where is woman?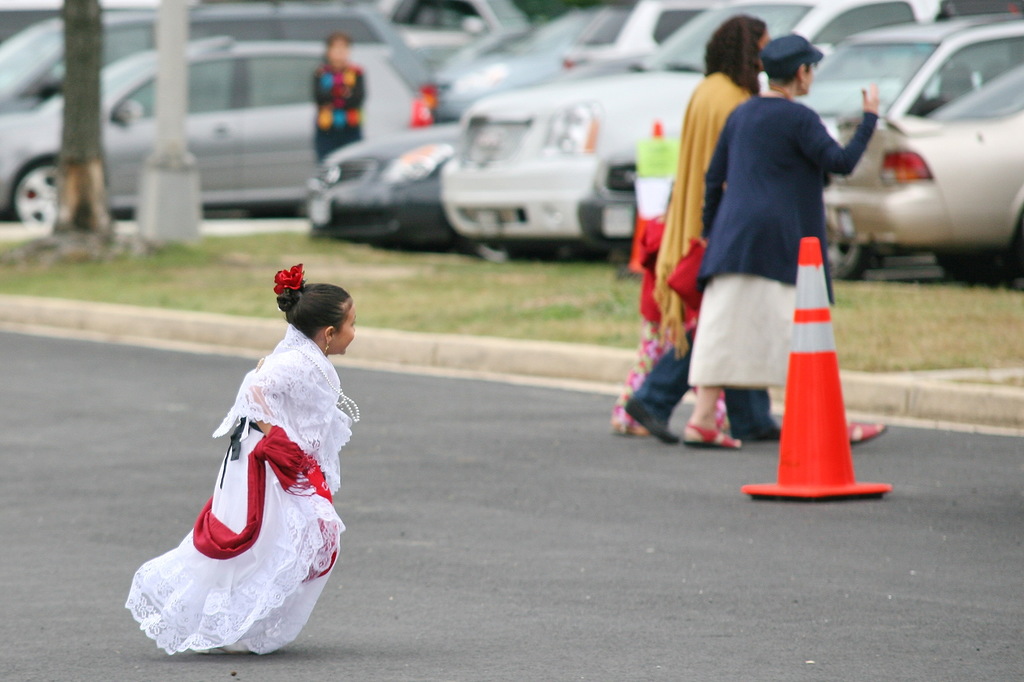
[x1=610, y1=10, x2=776, y2=446].
